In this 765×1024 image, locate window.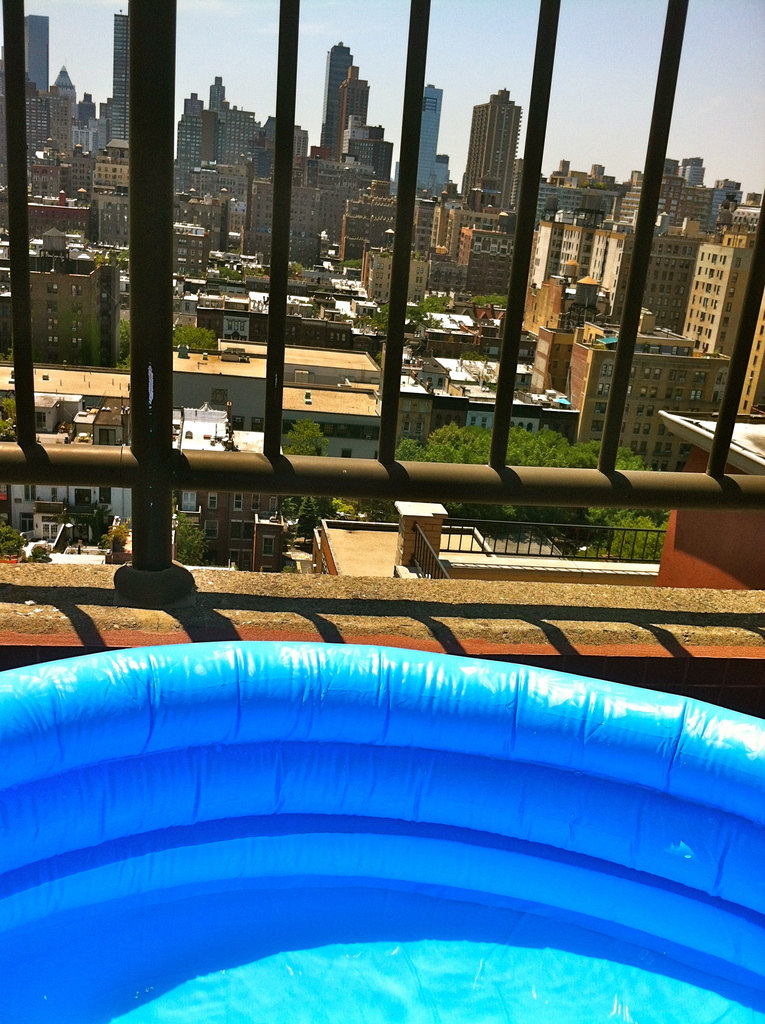
Bounding box: {"left": 207, "top": 491, "right": 221, "bottom": 509}.
